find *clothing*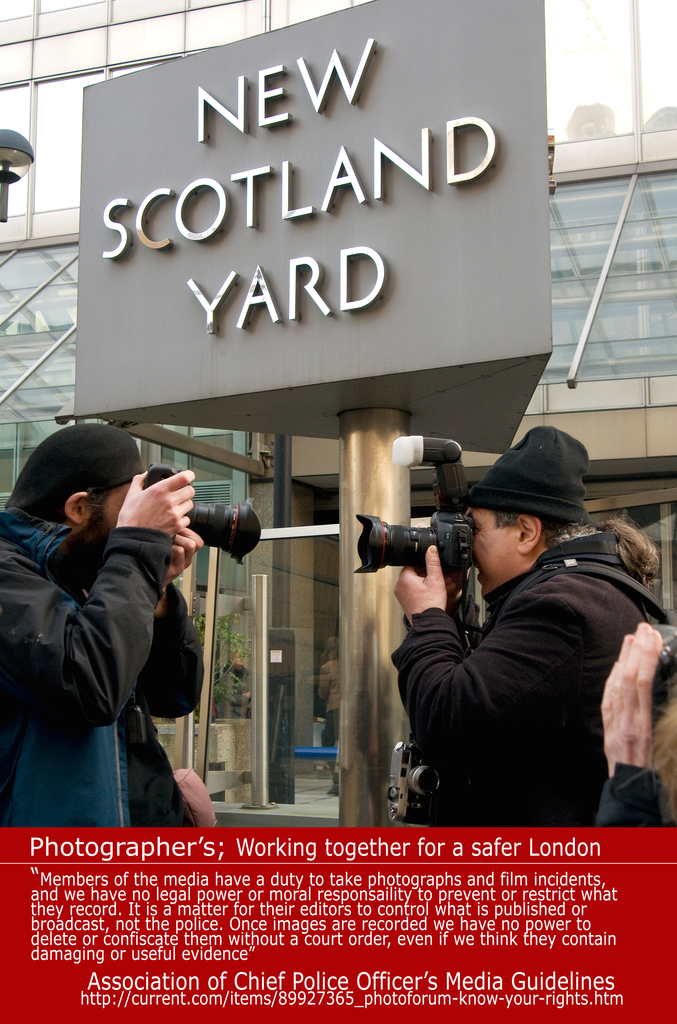
bbox=[594, 757, 664, 845]
